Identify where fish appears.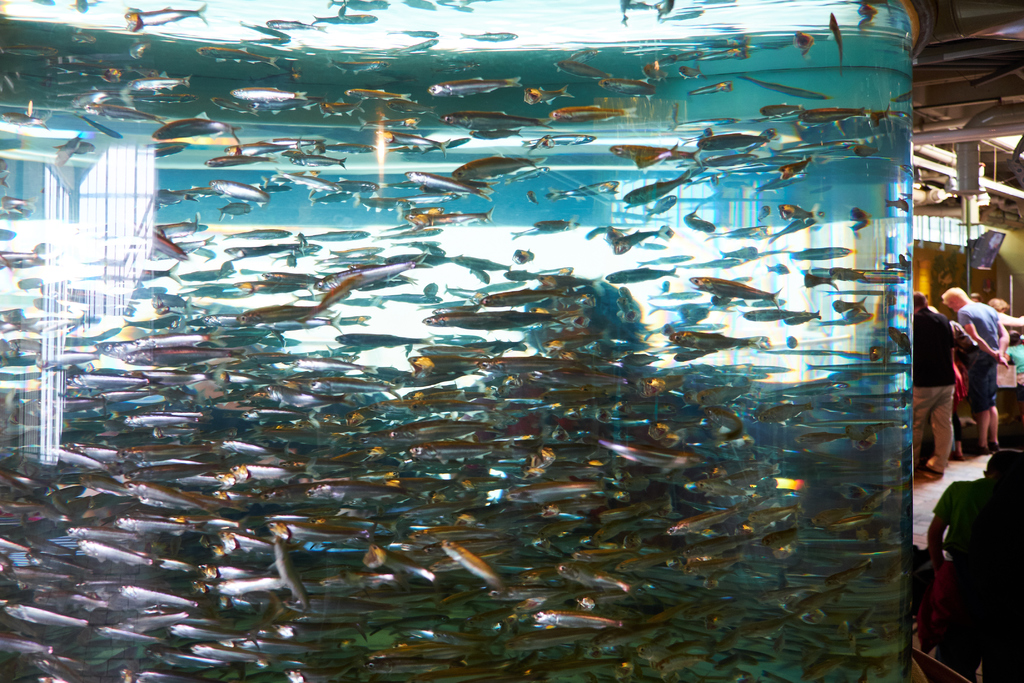
Appears at 401/167/495/200.
